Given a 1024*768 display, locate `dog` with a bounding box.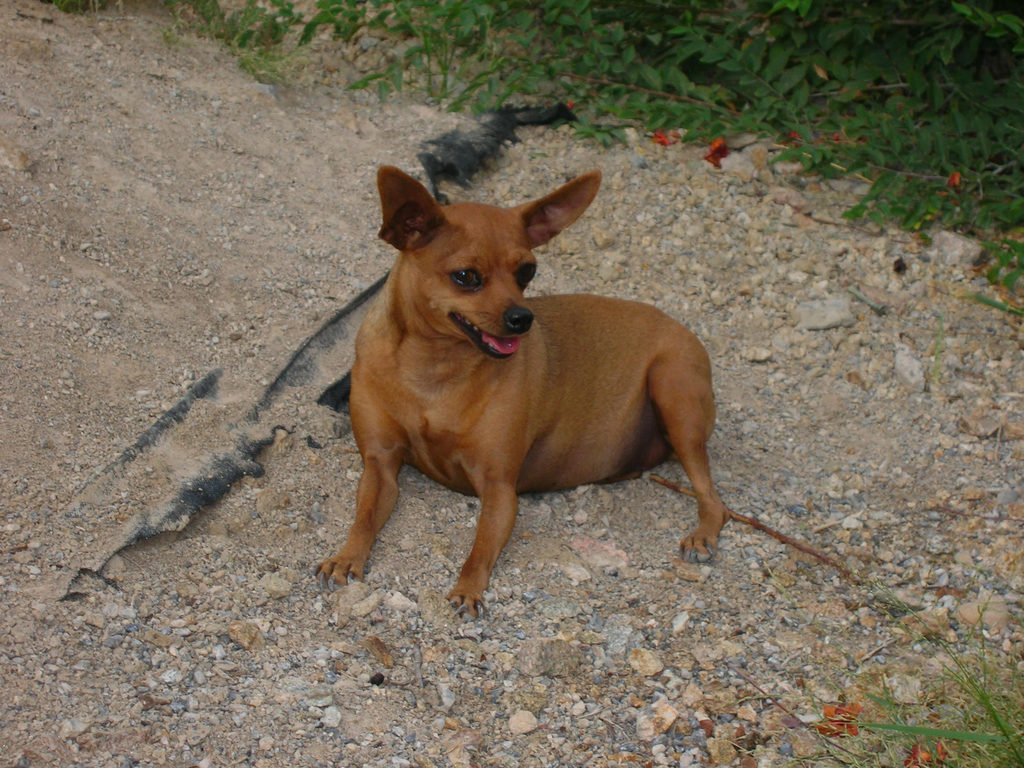
Located: x1=305, y1=161, x2=726, y2=622.
